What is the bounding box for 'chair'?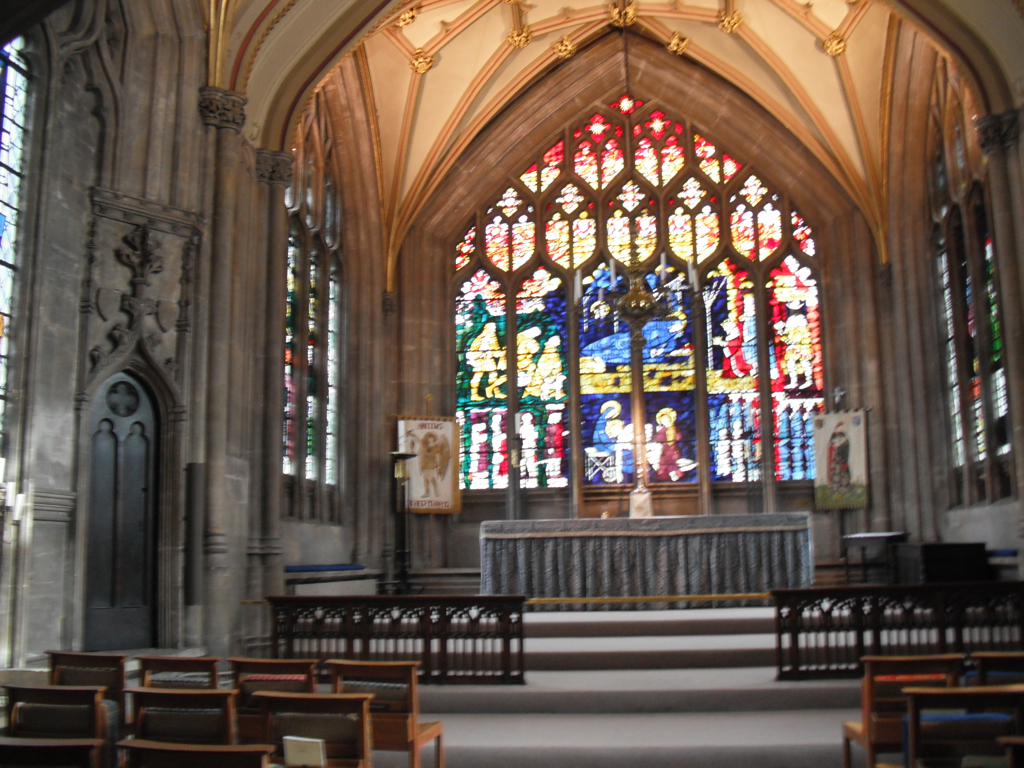
pyautogui.locateOnScreen(323, 657, 448, 767).
